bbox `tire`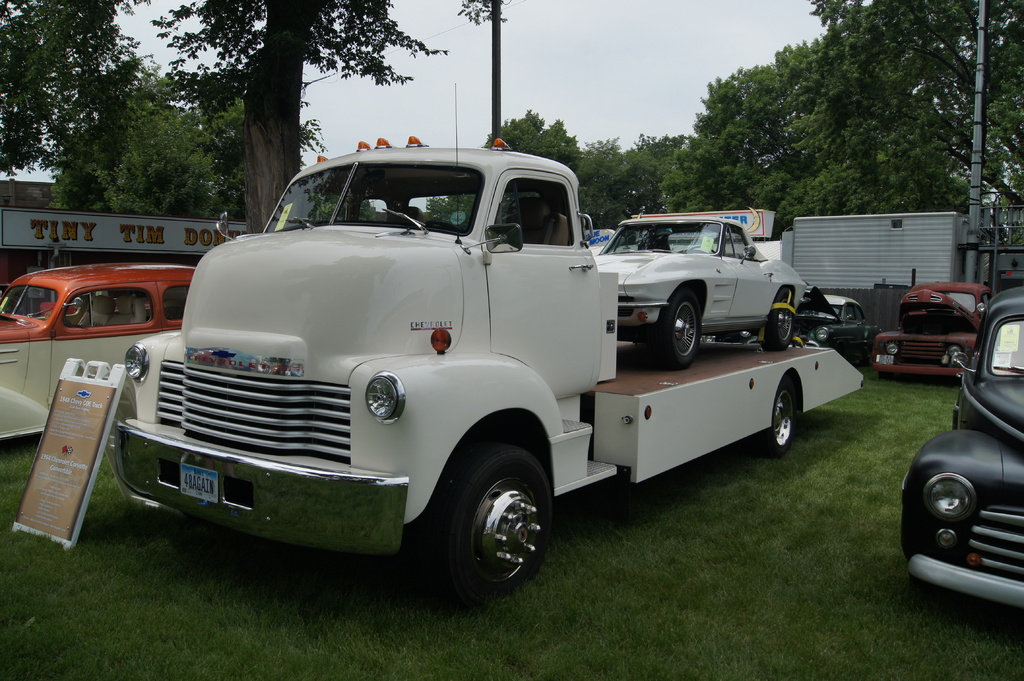
rect(658, 283, 709, 368)
